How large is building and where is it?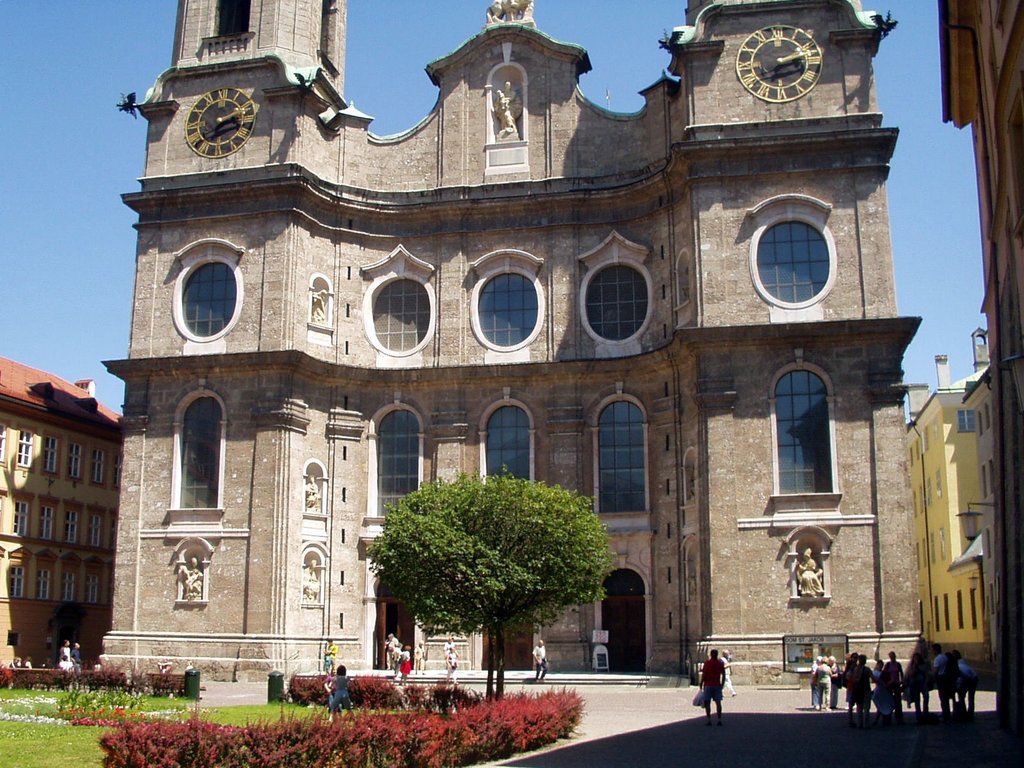
Bounding box: <box>77,0,928,665</box>.
